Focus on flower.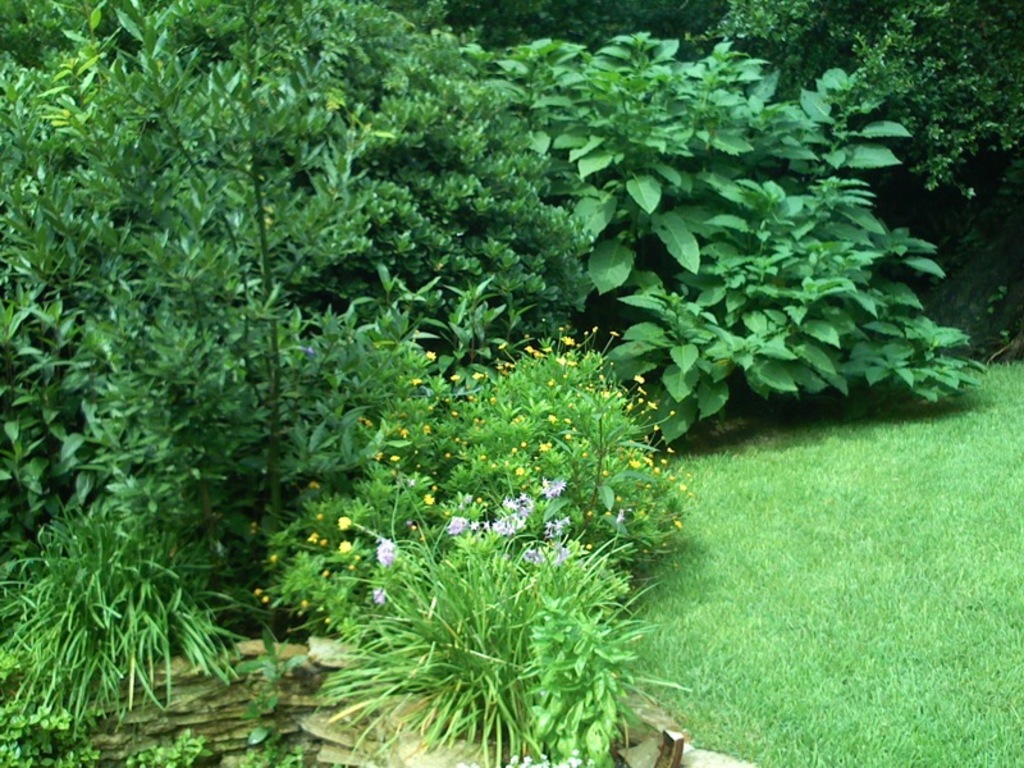
Focused at {"x1": 489, "y1": 502, "x2": 535, "y2": 532}.
